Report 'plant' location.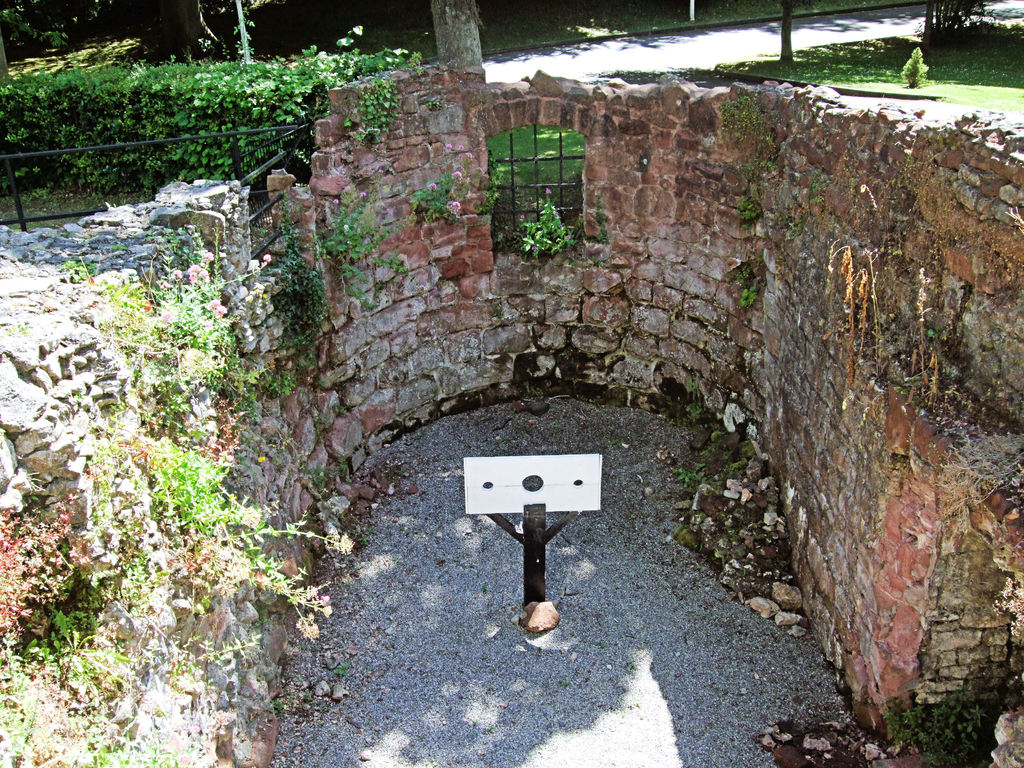
Report: select_region(824, 236, 918, 401).
